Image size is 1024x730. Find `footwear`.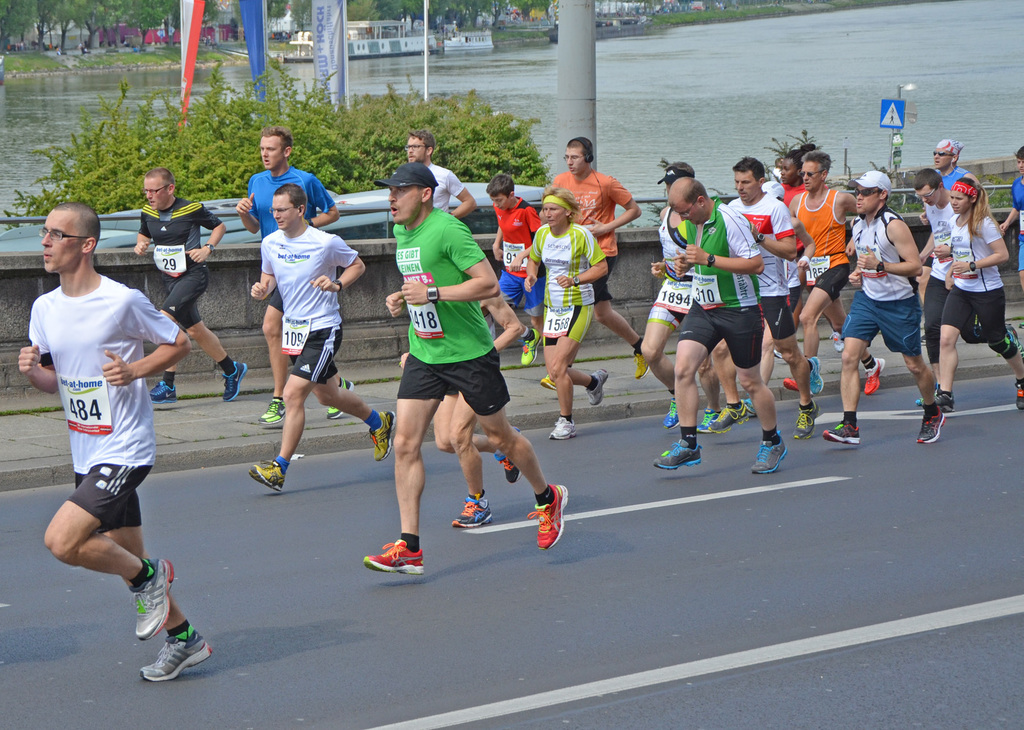
242:459:286:491.
